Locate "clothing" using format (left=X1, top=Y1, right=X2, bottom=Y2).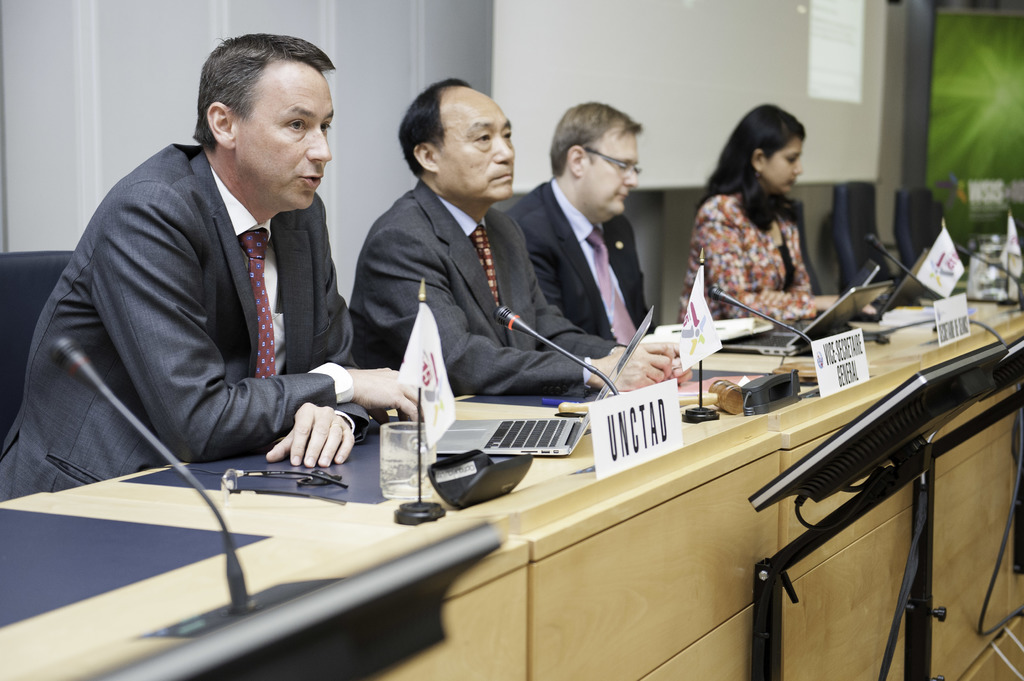
(left=347, top=176, right=626, bottom=387).
